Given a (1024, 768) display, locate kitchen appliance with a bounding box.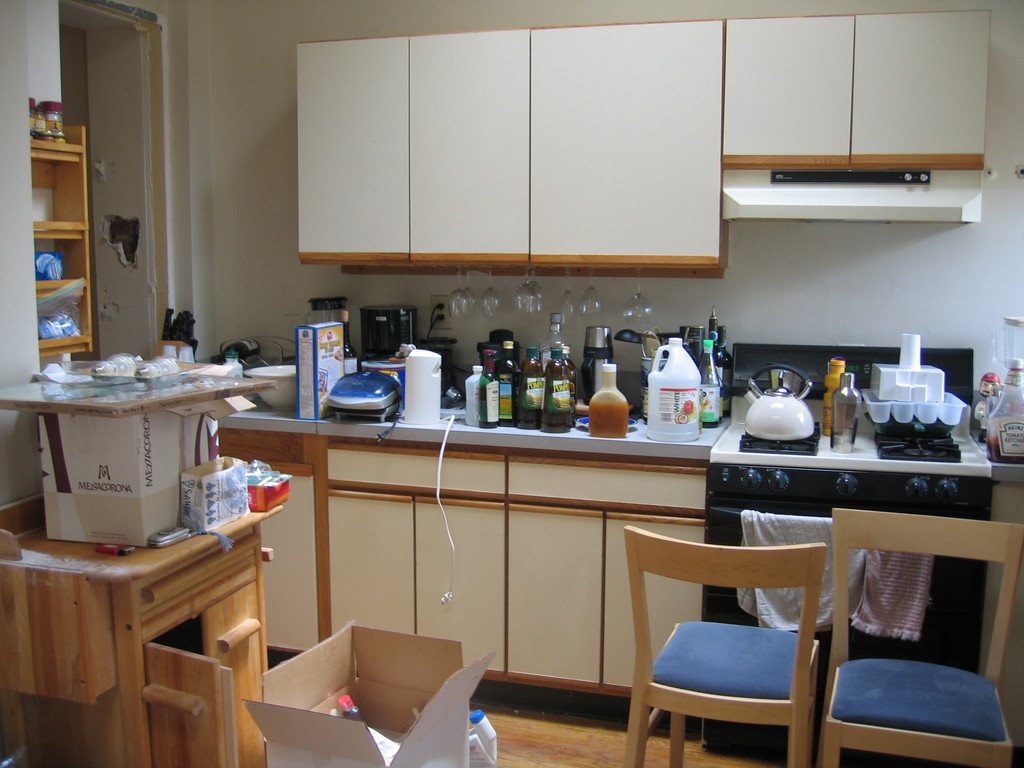
Located: [x1=358, y1=304, x2=417, y2=356].
